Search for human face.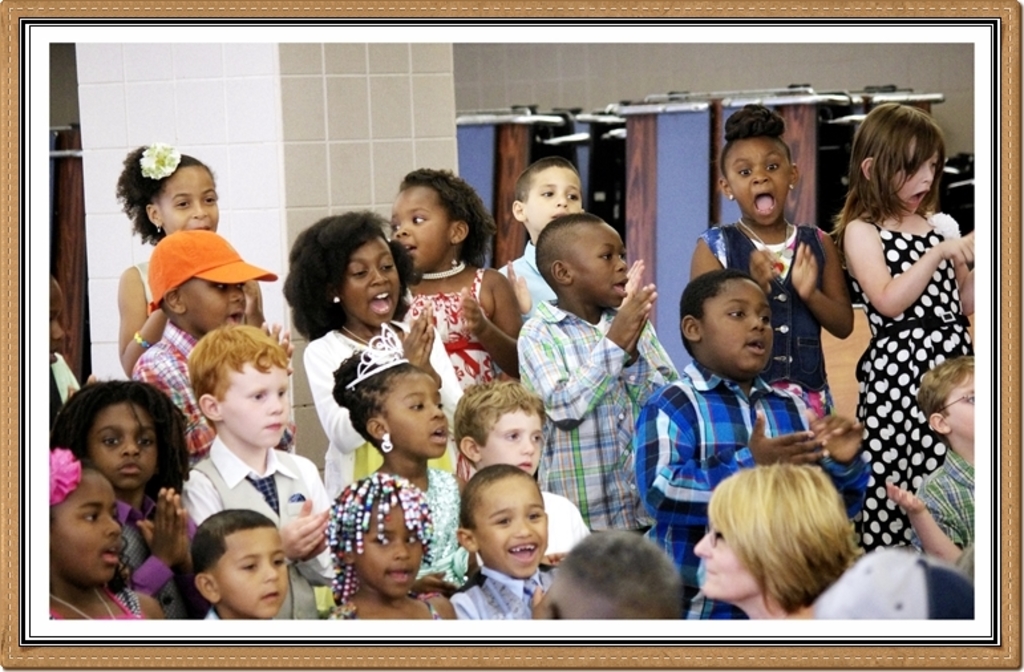
Found at {"x1": 392, "y1": 187, "x2": 445, "y2": 267}.
